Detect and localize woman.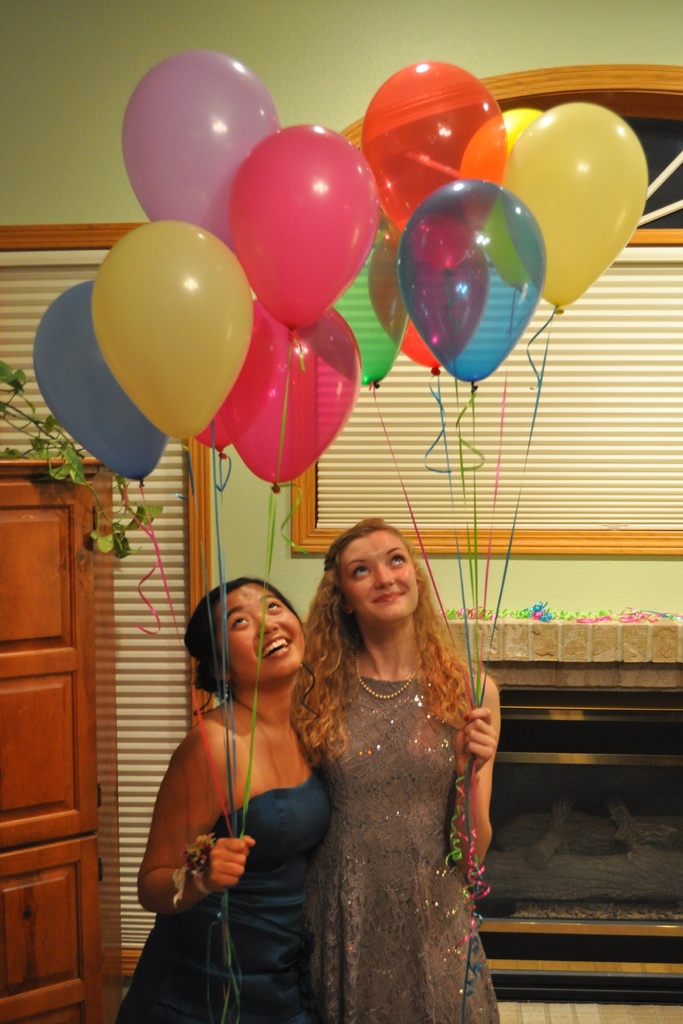
Localized at region(130, 528, 333, 1023).
